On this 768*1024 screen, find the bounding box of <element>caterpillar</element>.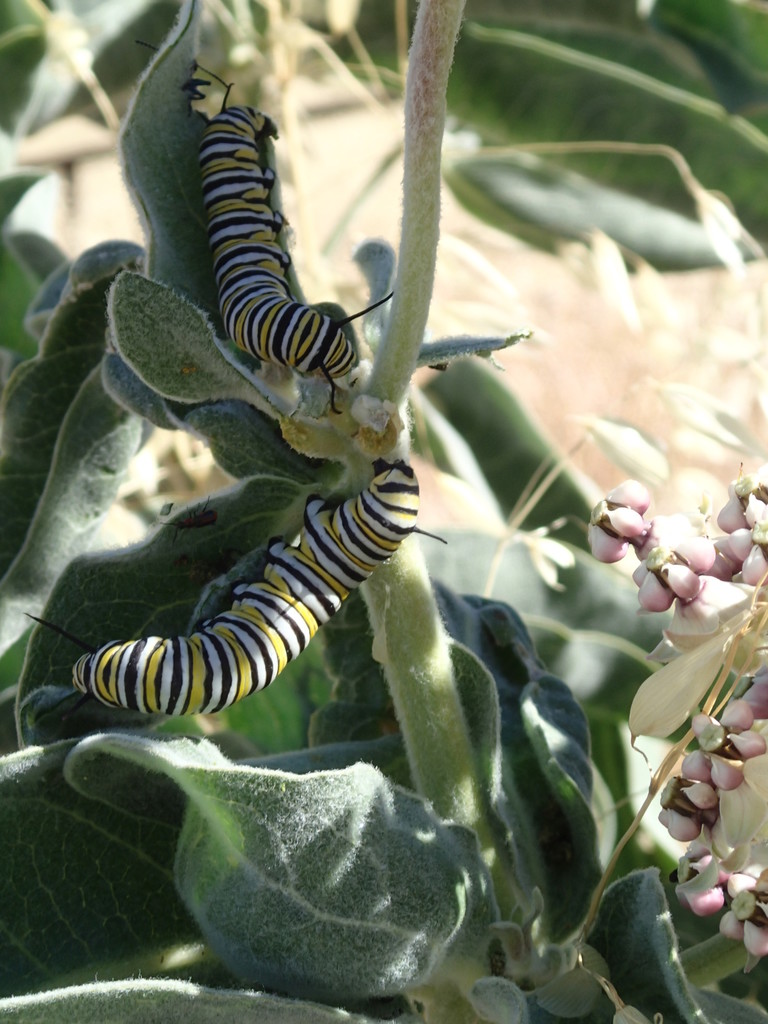
Bounding box: pyautogui.locateOnScreen(198, 65, 391, 410).
